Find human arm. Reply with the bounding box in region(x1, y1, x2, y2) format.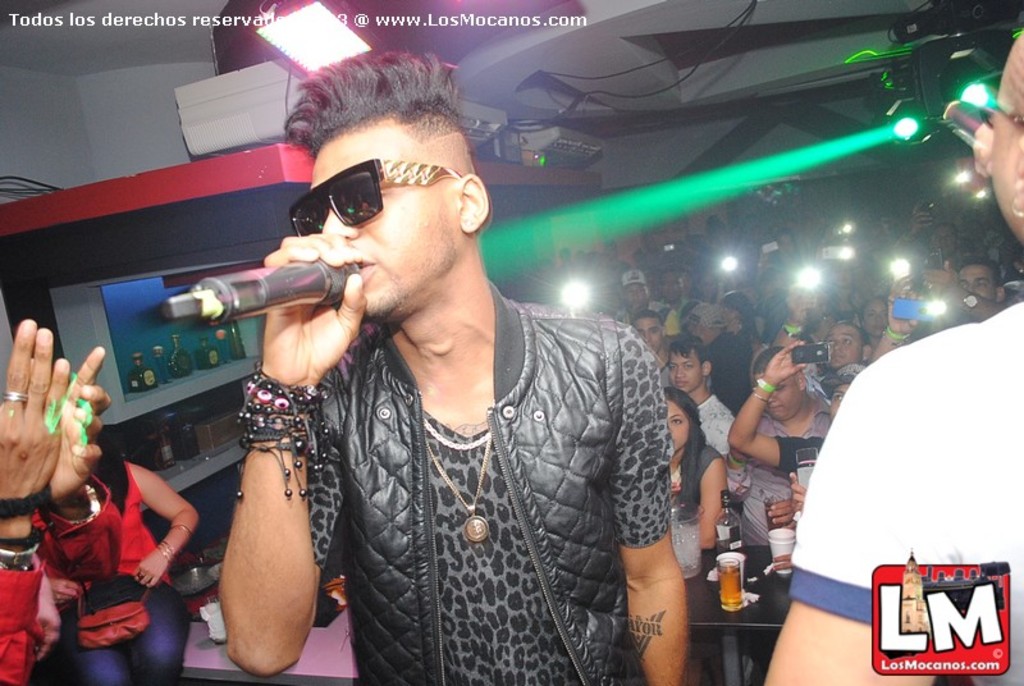
region(211, 276, 376, 646).
